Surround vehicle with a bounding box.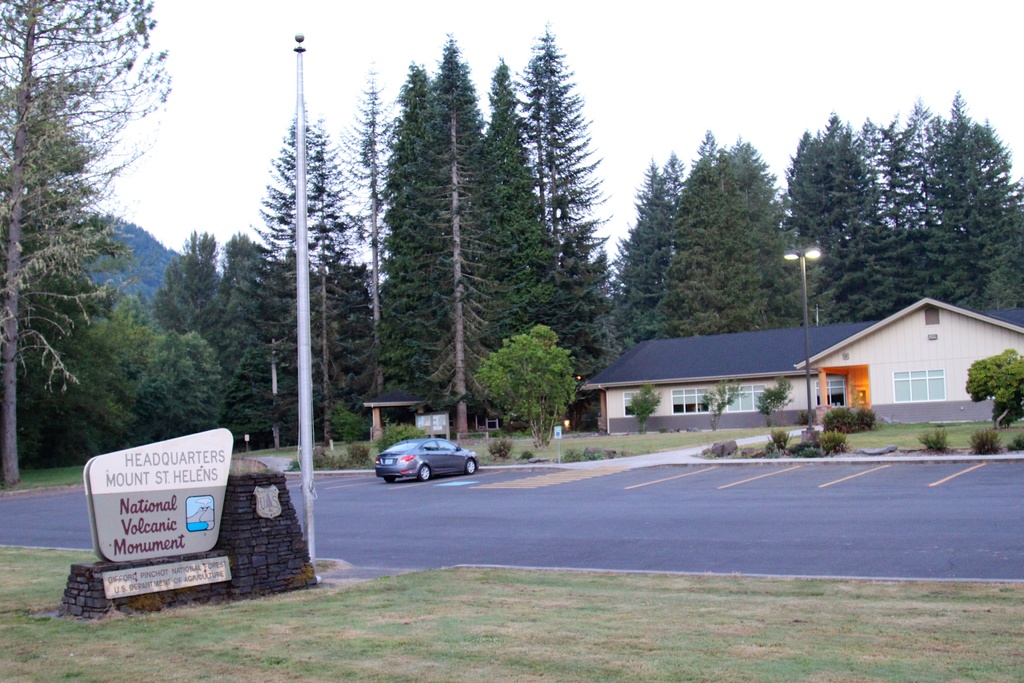
(374,434,470,488).
